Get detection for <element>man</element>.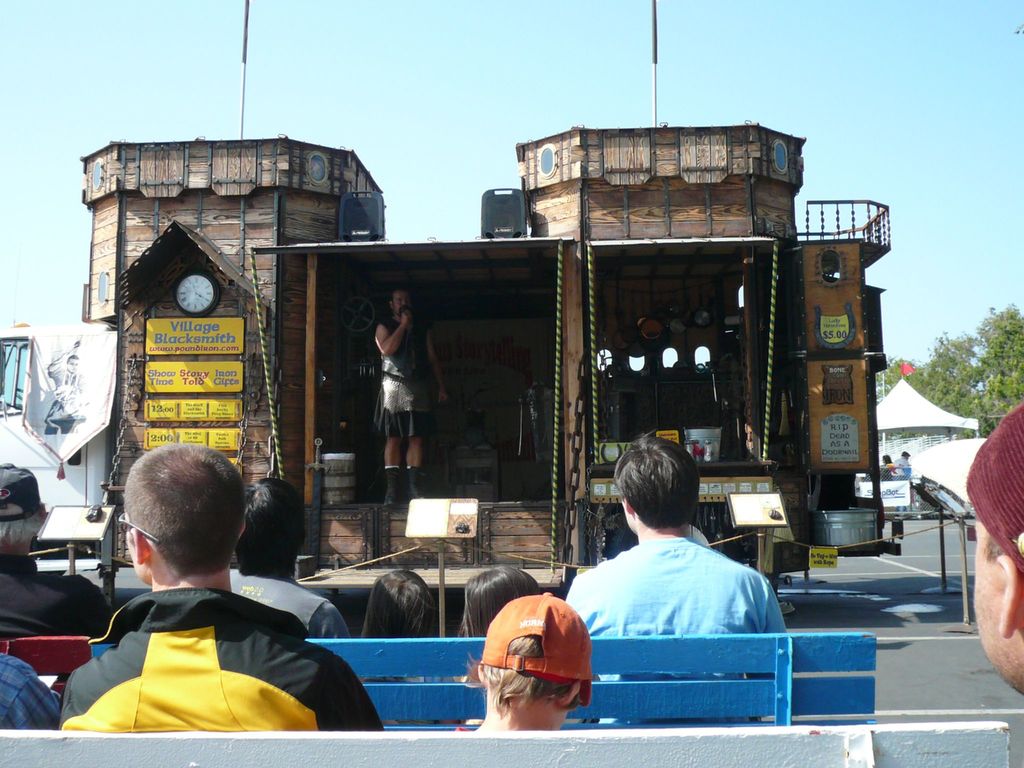
Detection: (228, 480, 354, 640).
